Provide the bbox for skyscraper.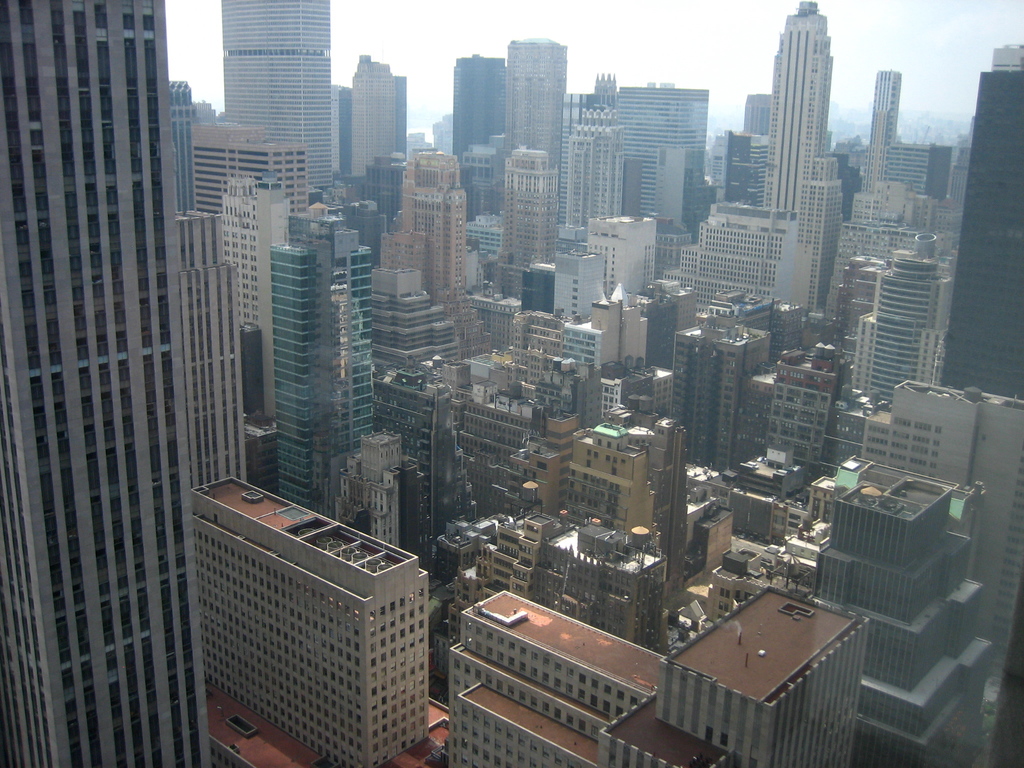
rect(509, 31, 570, 172).
